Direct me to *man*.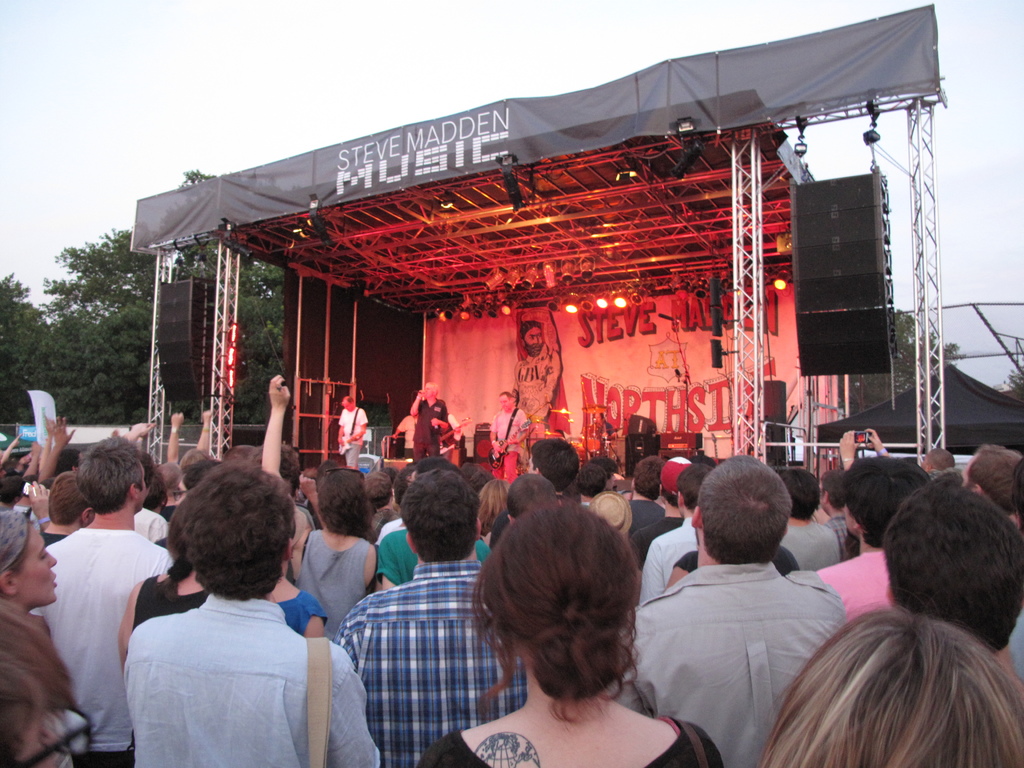
Direction: 409:380:449:464.
